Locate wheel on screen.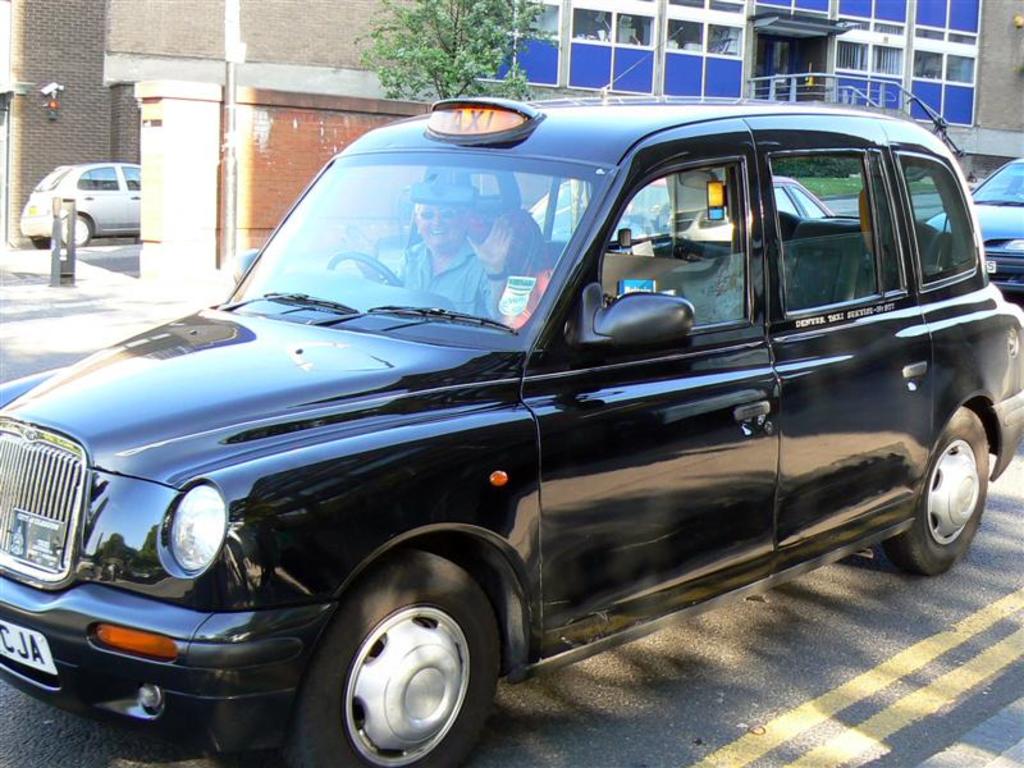
On screen at locate(886, 407, 988, 570).
